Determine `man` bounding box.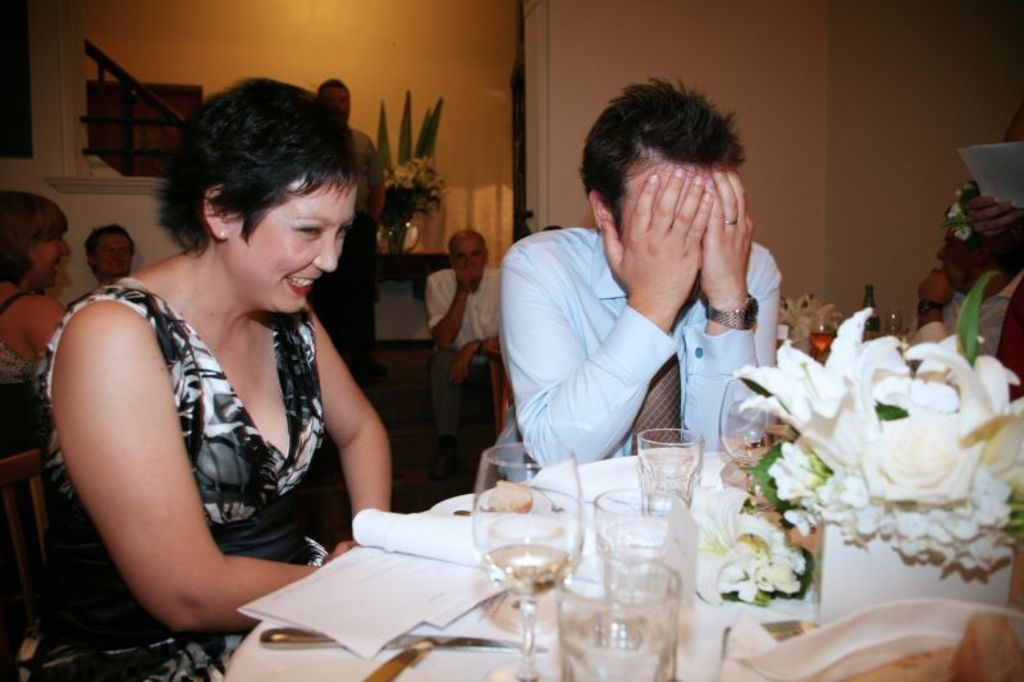
Determined: {"left": 65, "top": 223, "right": 140, "bottom": 311}.
